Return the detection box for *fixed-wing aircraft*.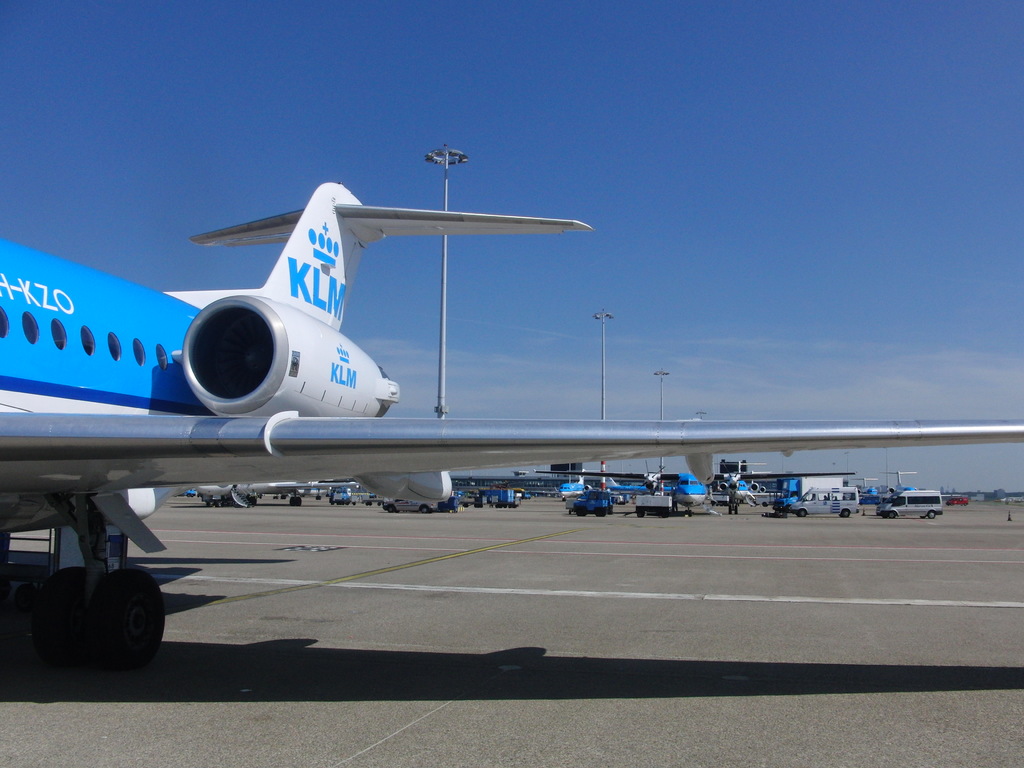
0/180/1023/677.
